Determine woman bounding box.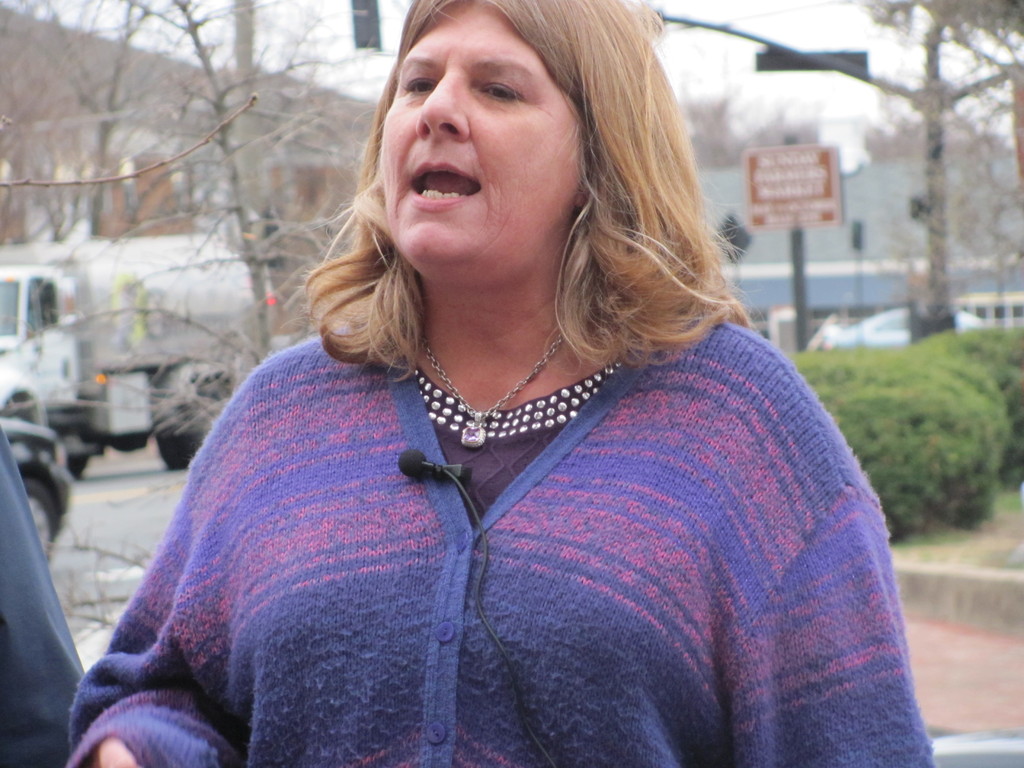
Determined: (110, 19, 913, 724).
